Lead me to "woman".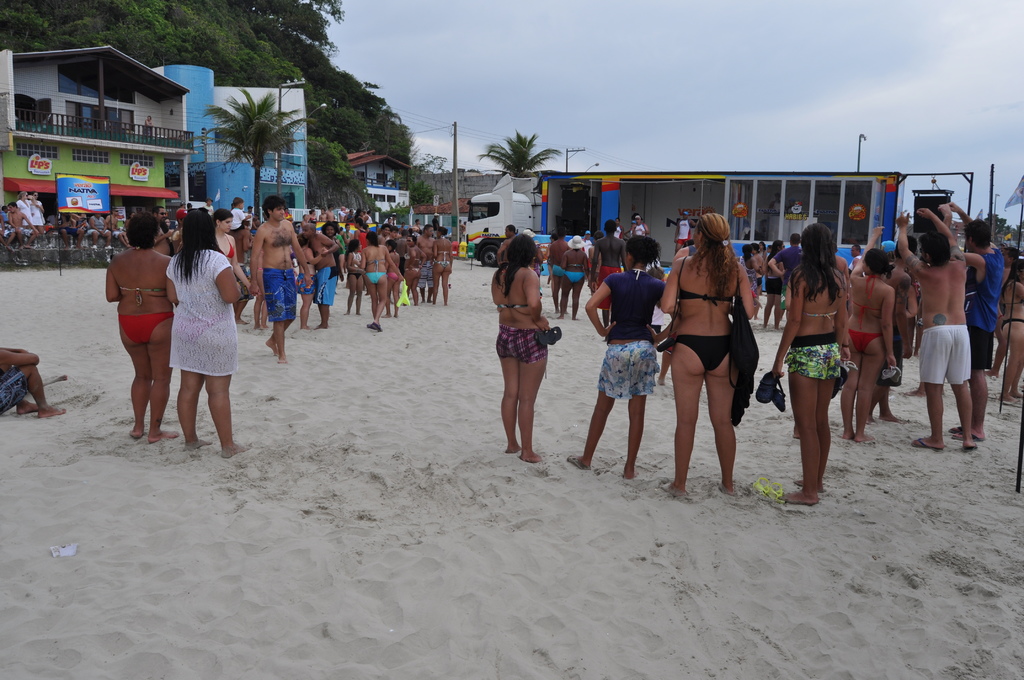
Lead to {"x1": 168, "y1": 209, "x2": 250, "y2": 458}.
